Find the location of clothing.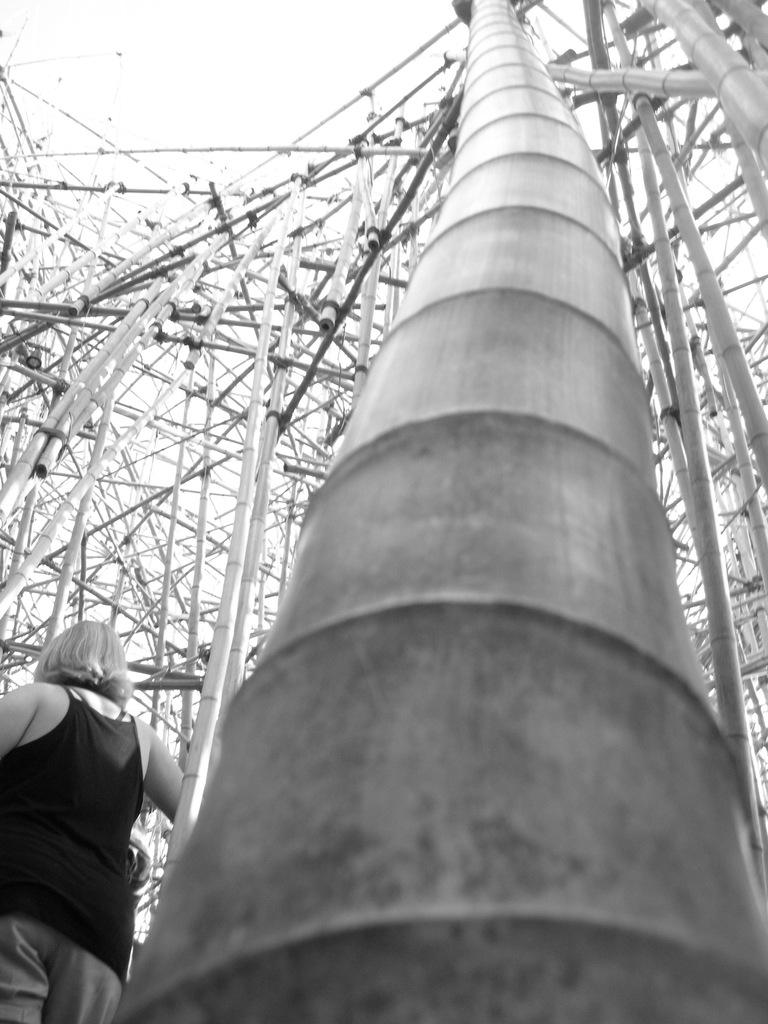
Location: left=12, top=632, right=172, bottom=986.
